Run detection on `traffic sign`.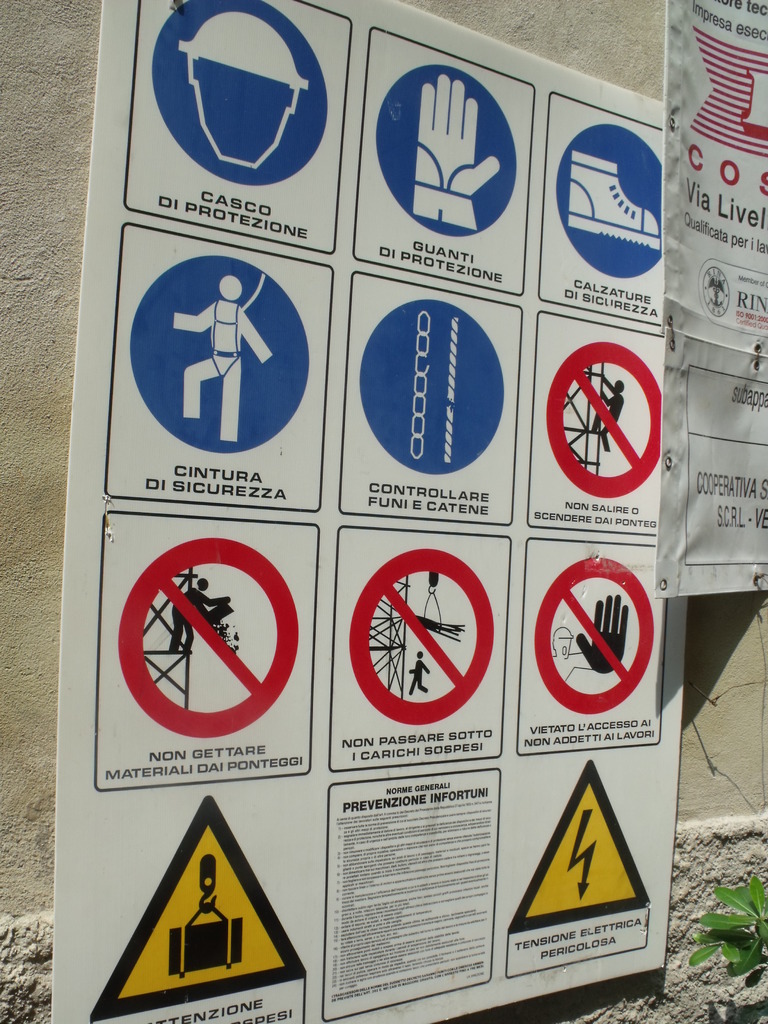
Result: bbox(337, 533, 512, 758).
